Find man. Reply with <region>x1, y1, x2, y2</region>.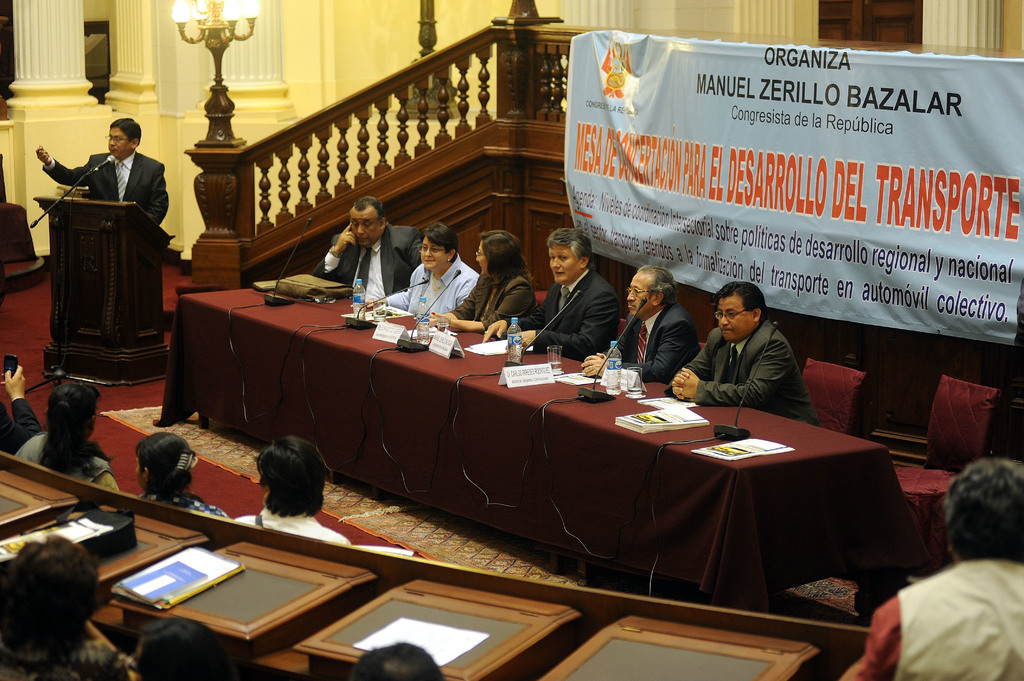
<region>842, 456, 1023, 680</region>.
